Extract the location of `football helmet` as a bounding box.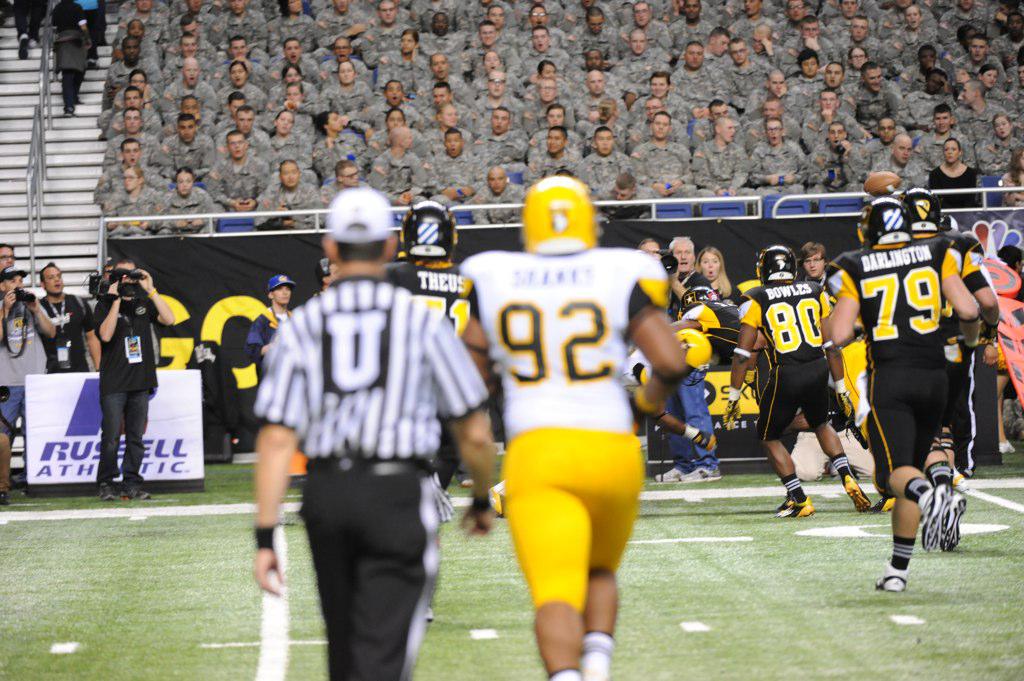
bbox=[847, 196, 908, 245].
